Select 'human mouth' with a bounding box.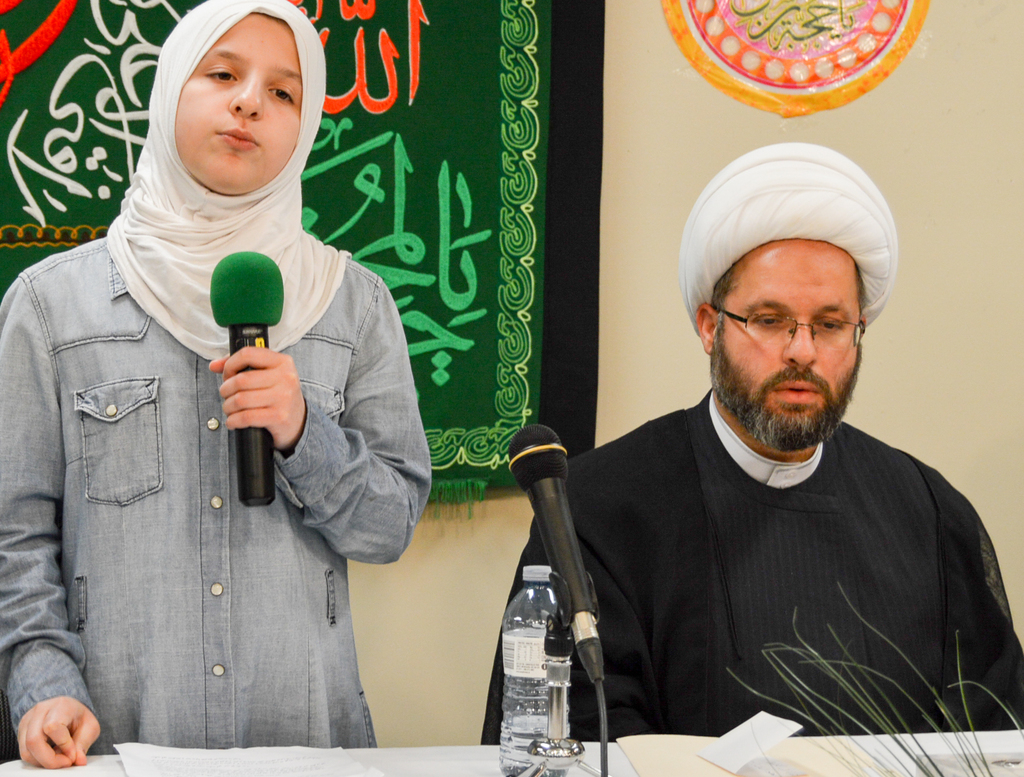
(x1=777, y1=385, x2=820, y2=398).
